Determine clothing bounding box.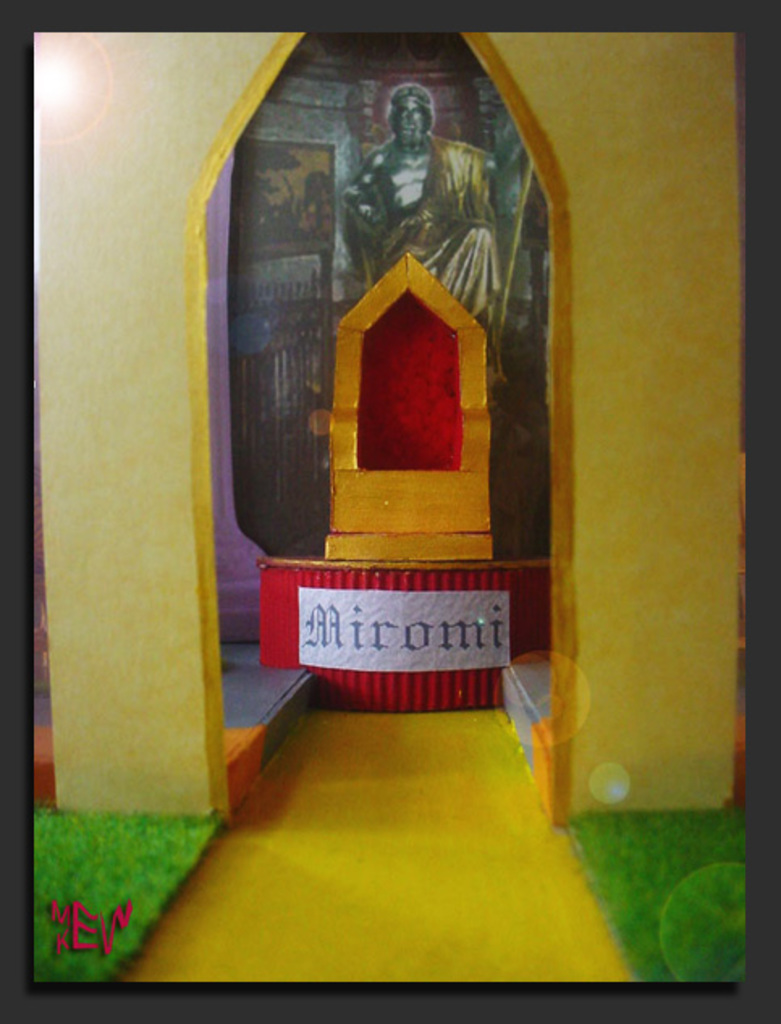
Determined: rect(343, 129, 501, 382).
